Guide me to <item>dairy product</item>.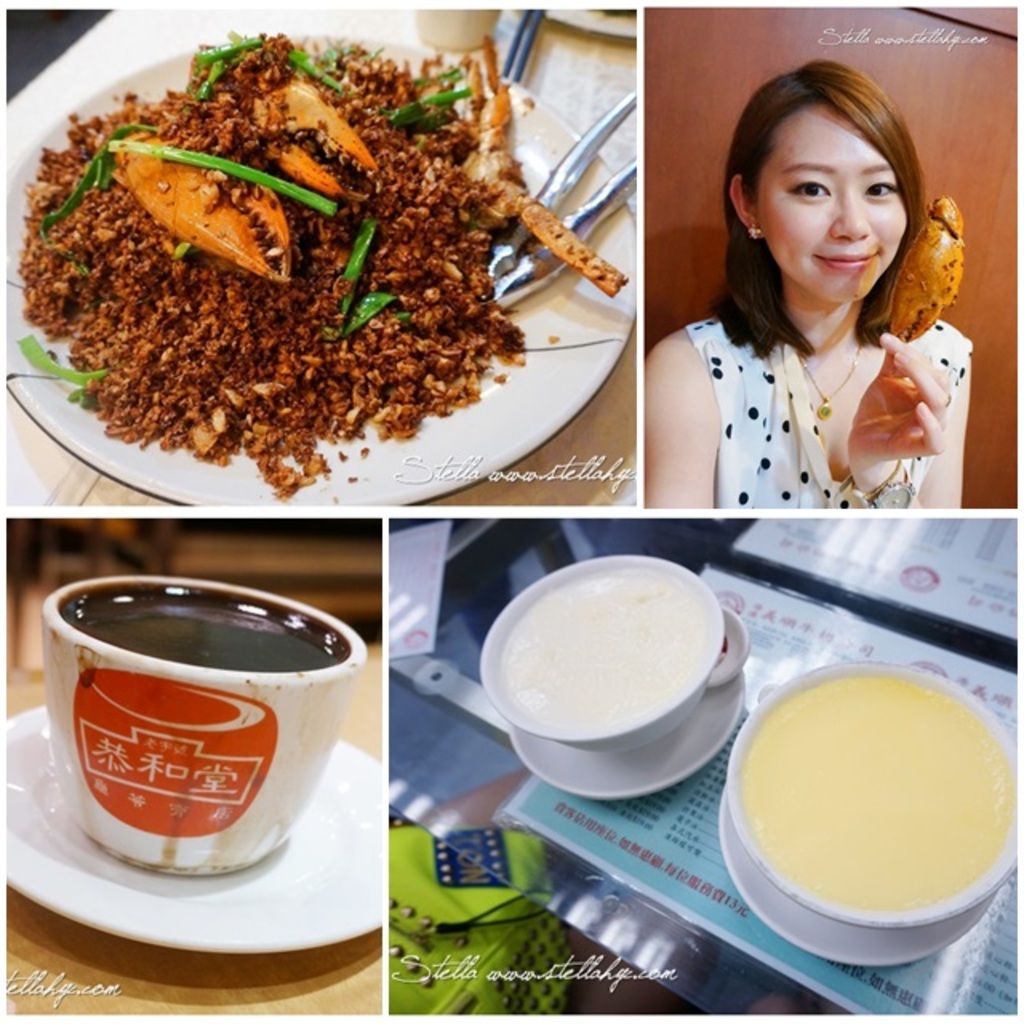
Guidance: [504,550,701,742].
